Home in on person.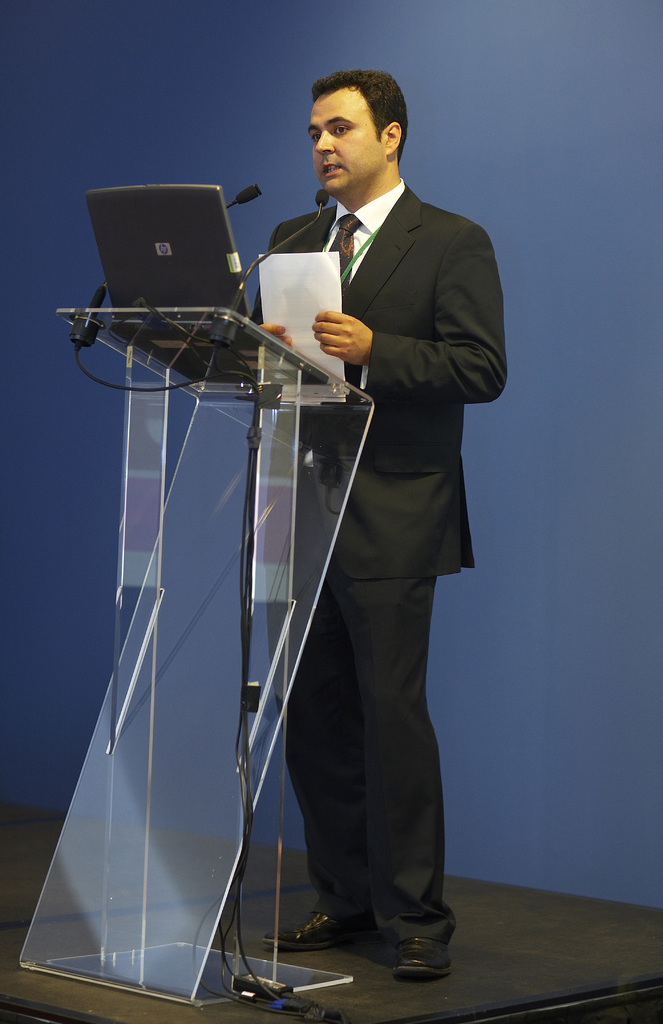
Homed in at Rect(170, 72, 475, 958).
